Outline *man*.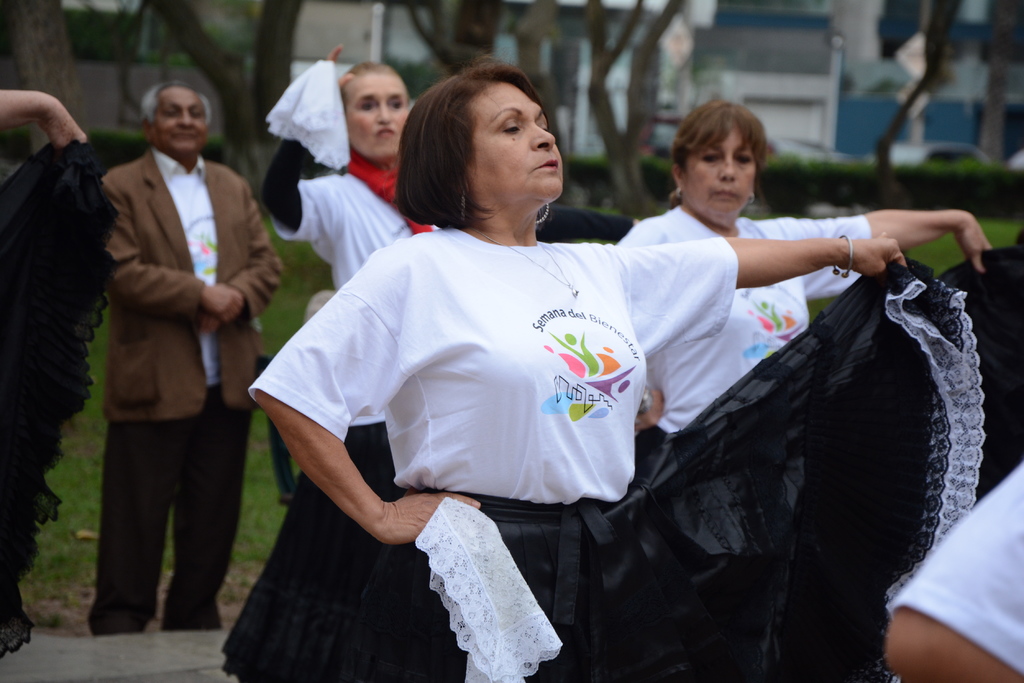
Outline: (left=99, top=78, right=286, bottom=638).
